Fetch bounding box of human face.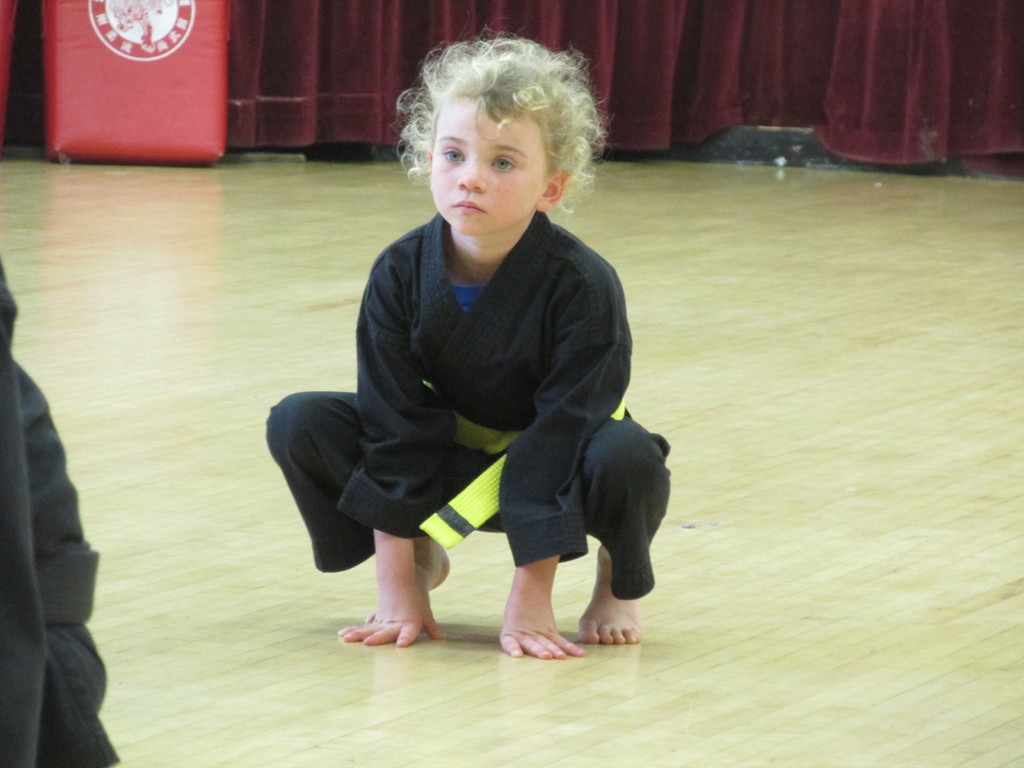
Bbox: {"x1": 428, "y1": 98, "x2": 544, "y2": 234}.
